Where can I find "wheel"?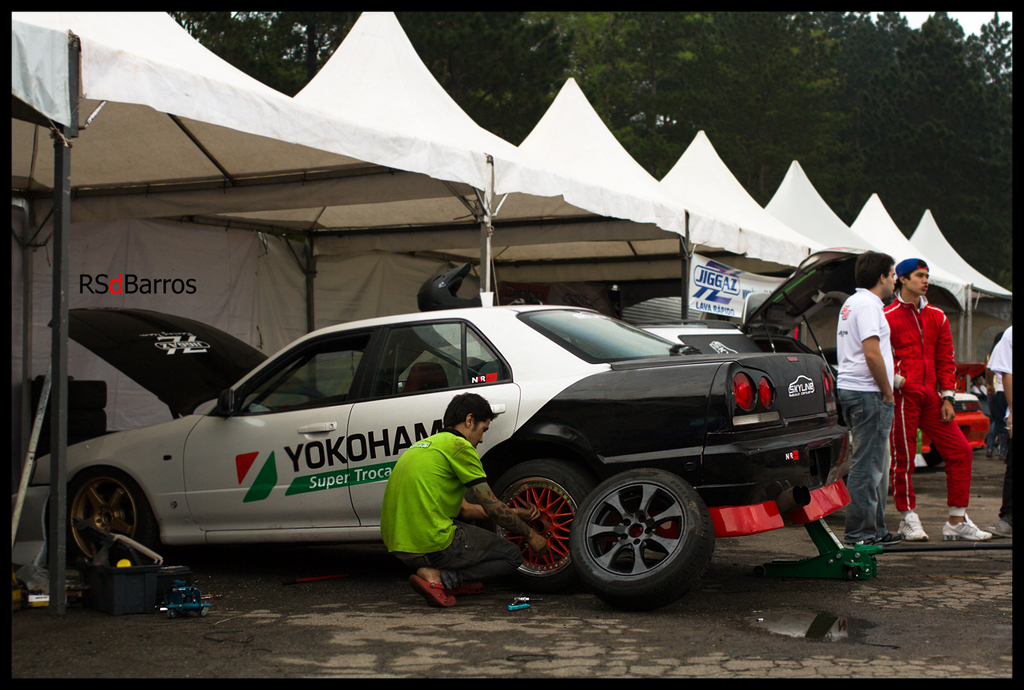
You can find it at l=485, t=458, r=587, b=588.
